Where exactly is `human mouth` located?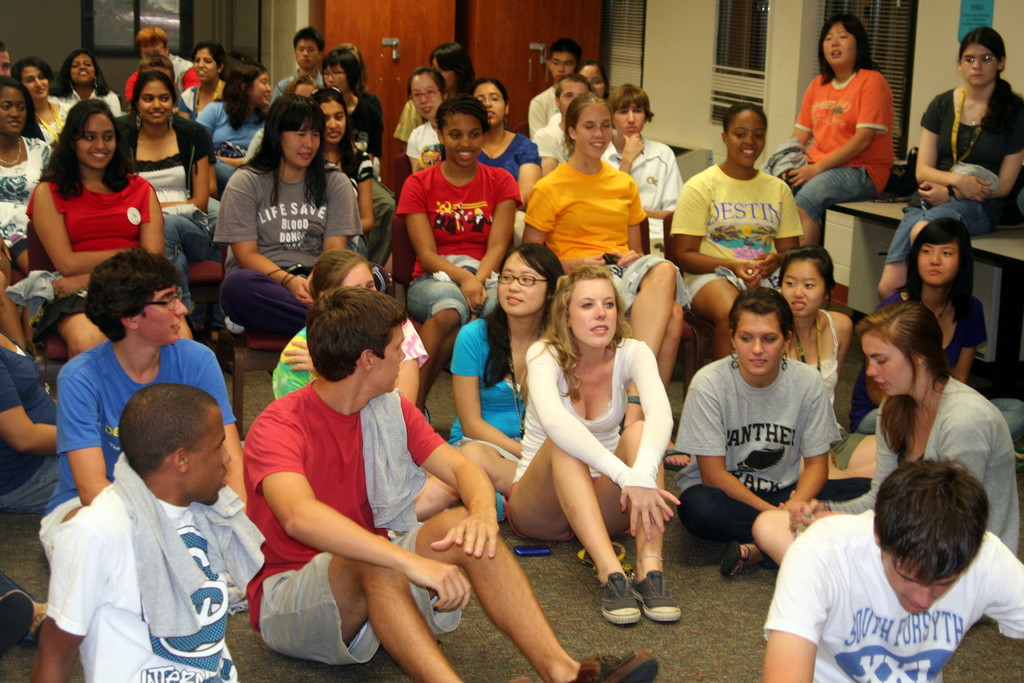
Its bounding box is x1=458, y1=152, x2=472, y2=162.
